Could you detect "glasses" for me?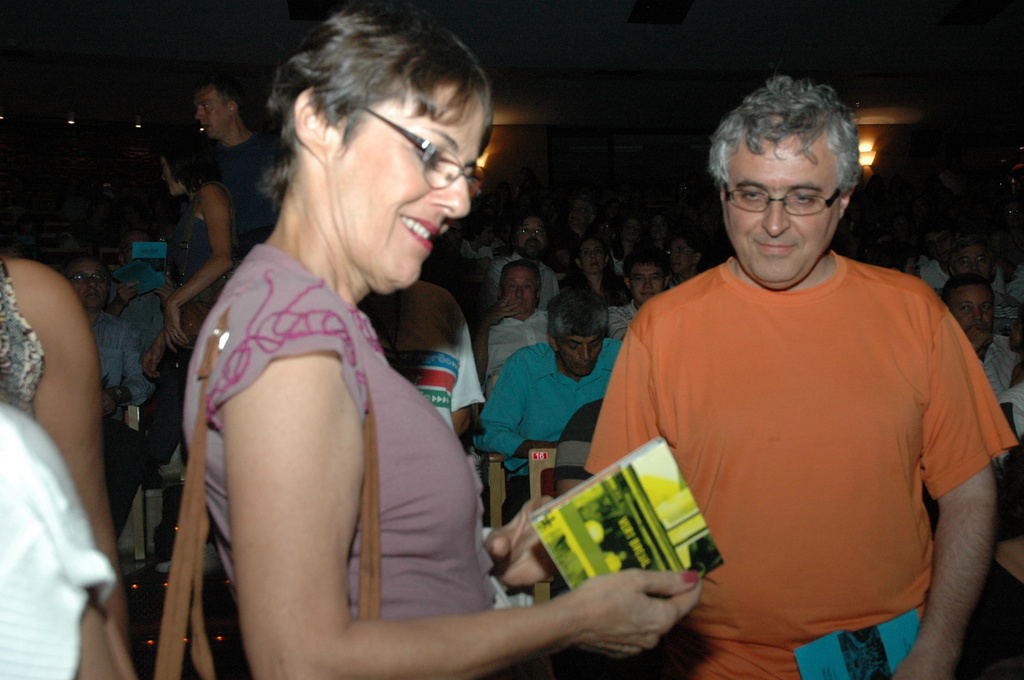
Detection result: l=632, t=275, r=665, b=286.
